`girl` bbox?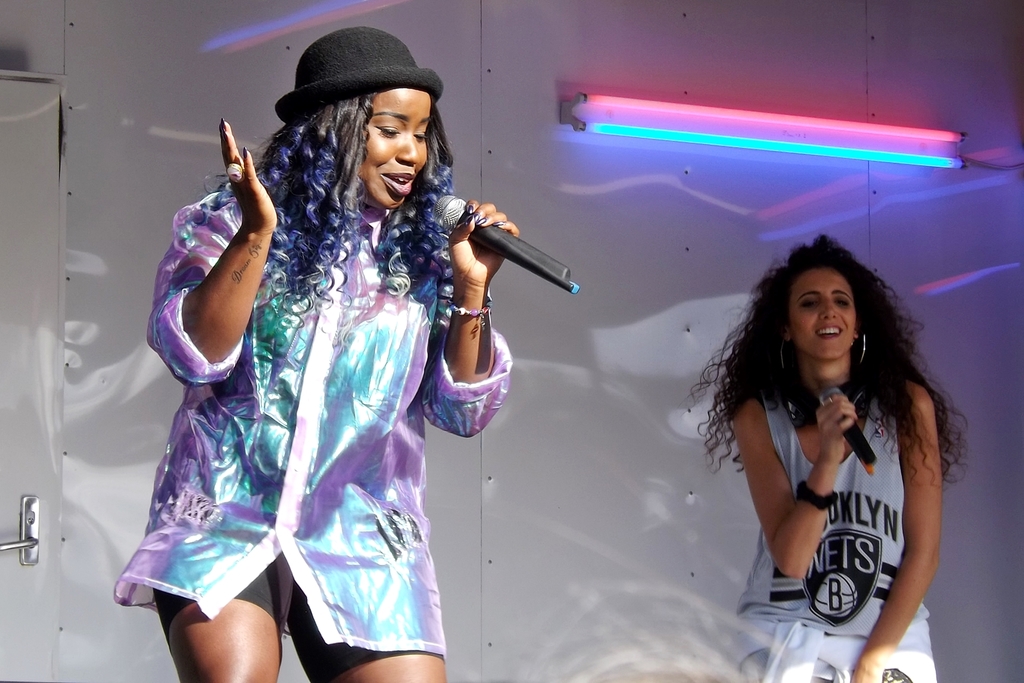
detection(682, 232, 972, 682)
